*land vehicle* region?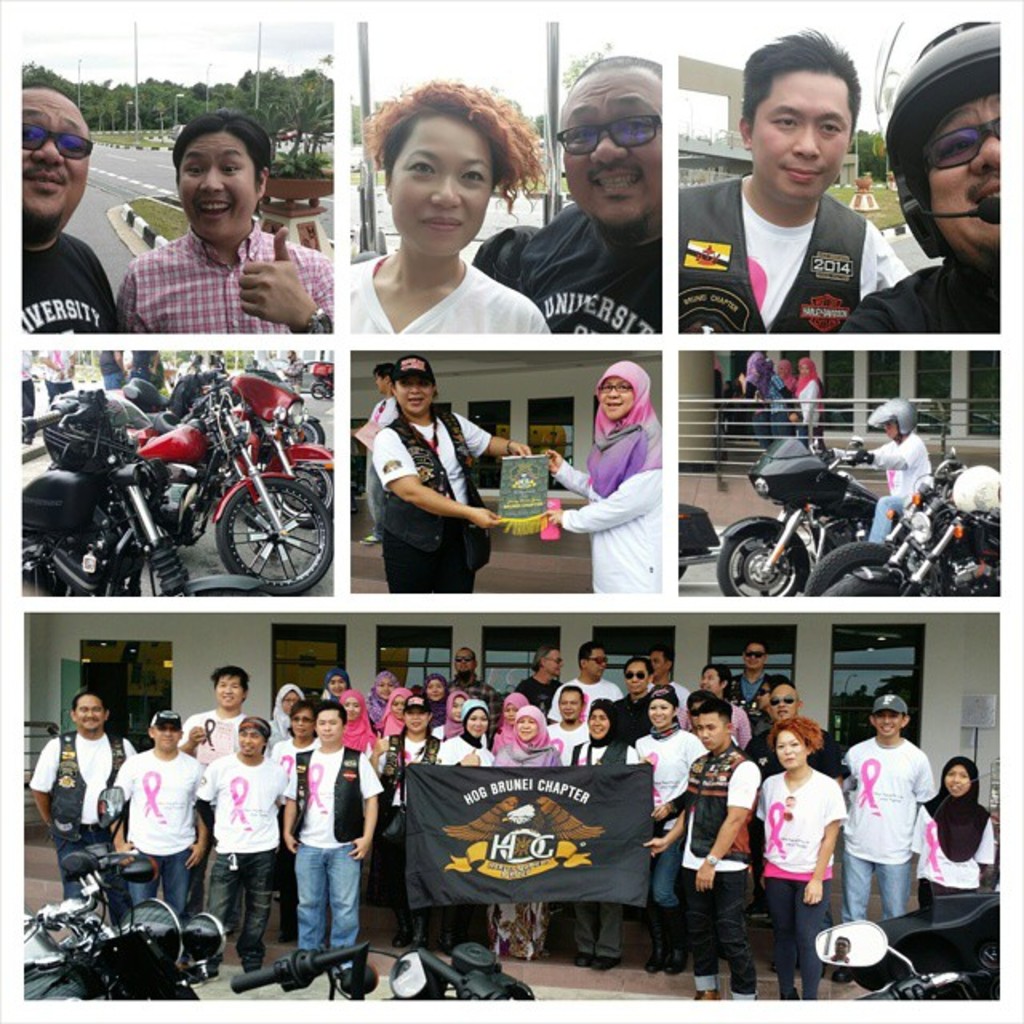
{"left": 18, "top": 386, "right": 278, "bottom": 595}
